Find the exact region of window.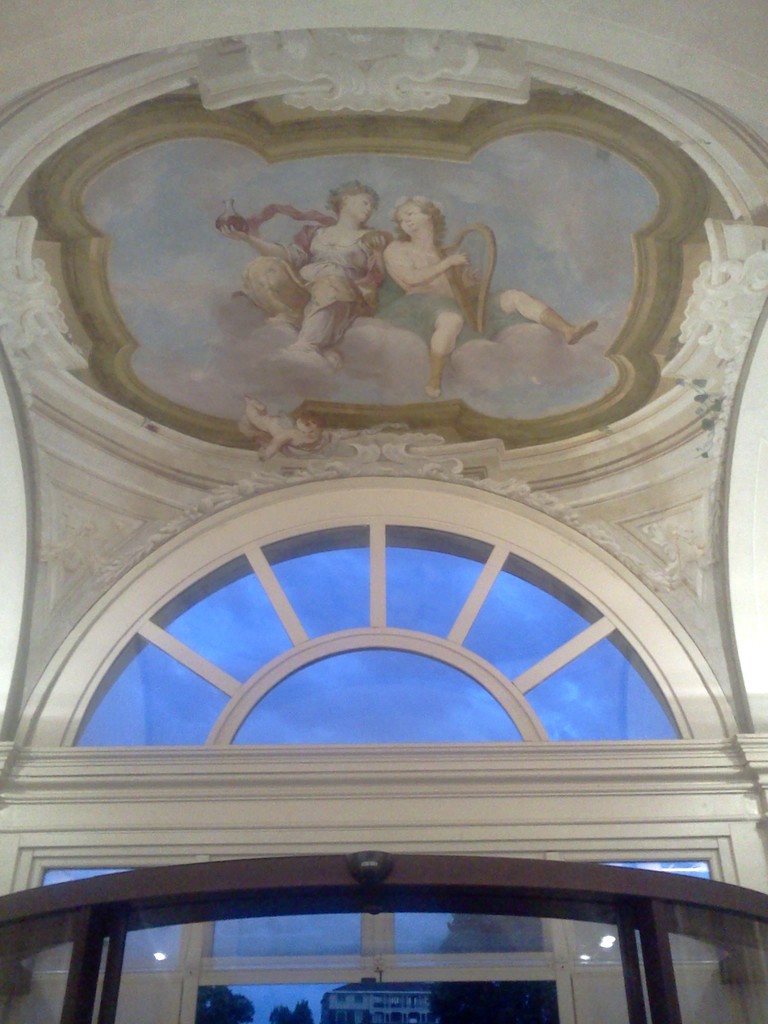
Exact region: bbox=(0, 771, 767, 1023).
